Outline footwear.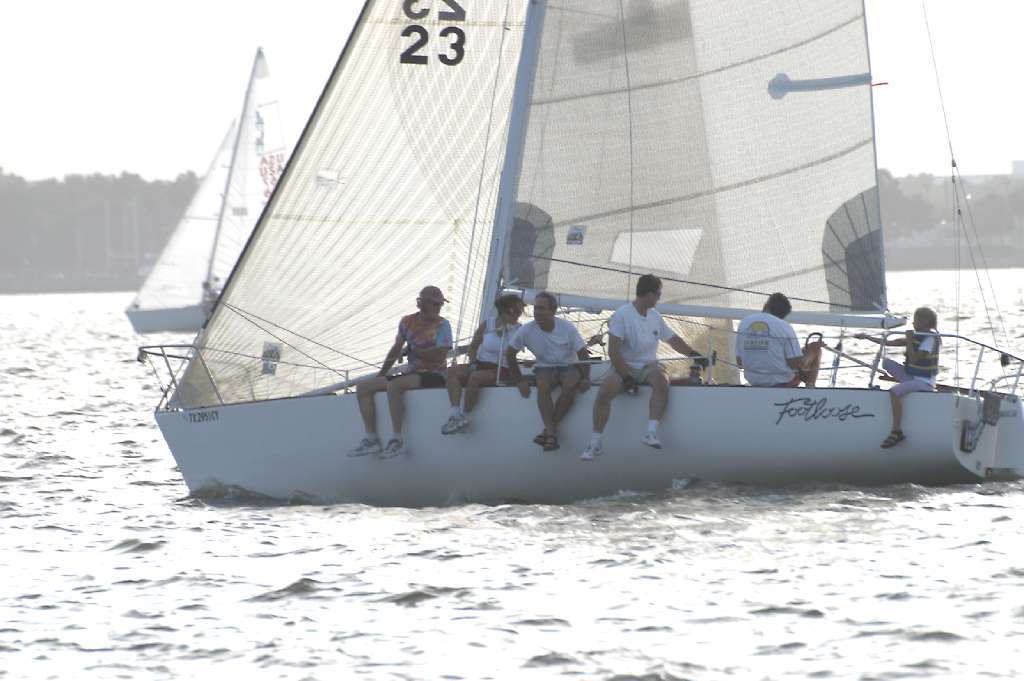
Outline: bbox=(436, 414, 468, 433).
